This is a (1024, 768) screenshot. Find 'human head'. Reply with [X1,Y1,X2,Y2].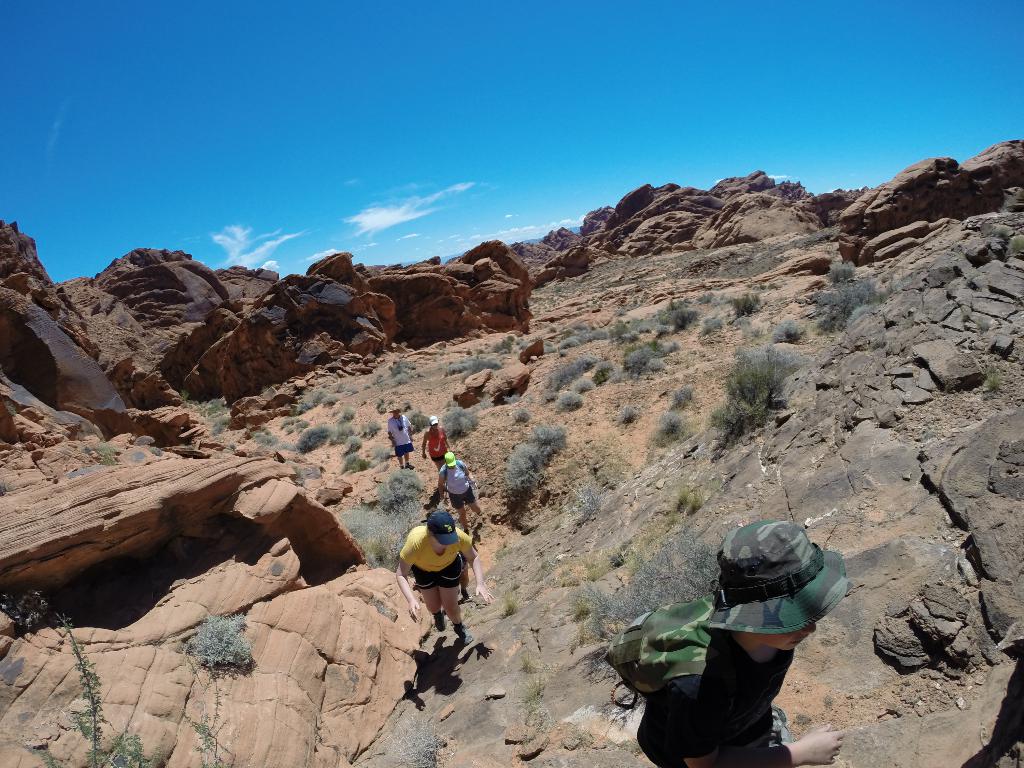
[428,415,440,431].
